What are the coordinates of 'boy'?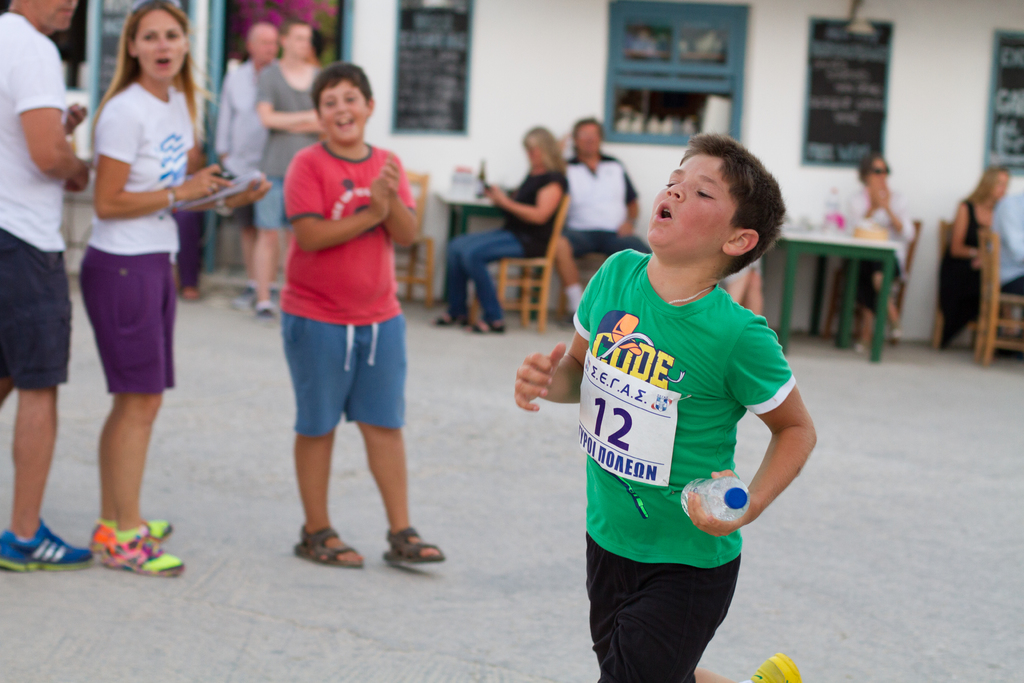
x1=548, y1=147, x2=822, y2=682.
